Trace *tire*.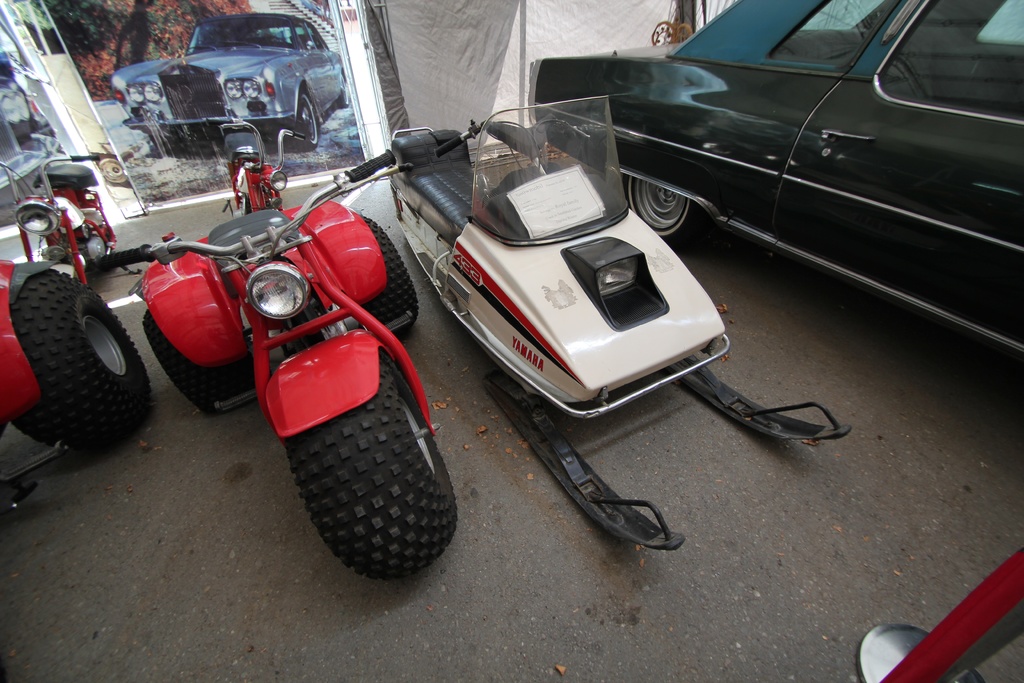
Traced to bbox=(623, 168, 714, 251).
